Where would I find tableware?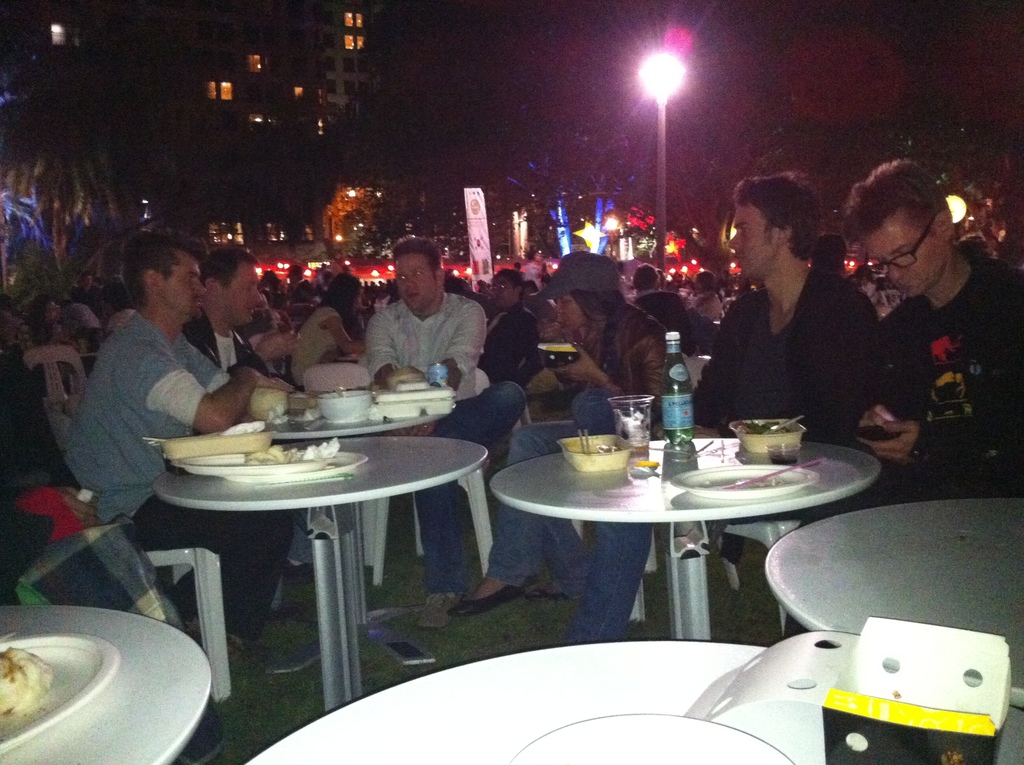
At select_region(0, 616, 122, 741).
